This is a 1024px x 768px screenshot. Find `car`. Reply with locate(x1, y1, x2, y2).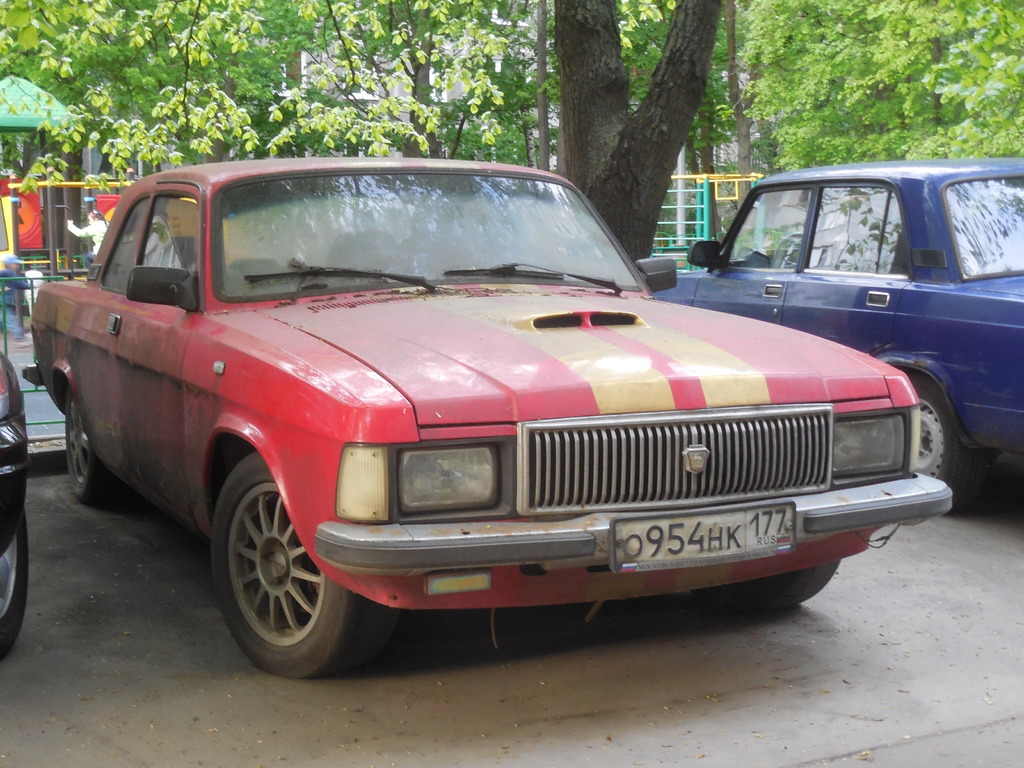
locate(25, 148, 957, 688).
